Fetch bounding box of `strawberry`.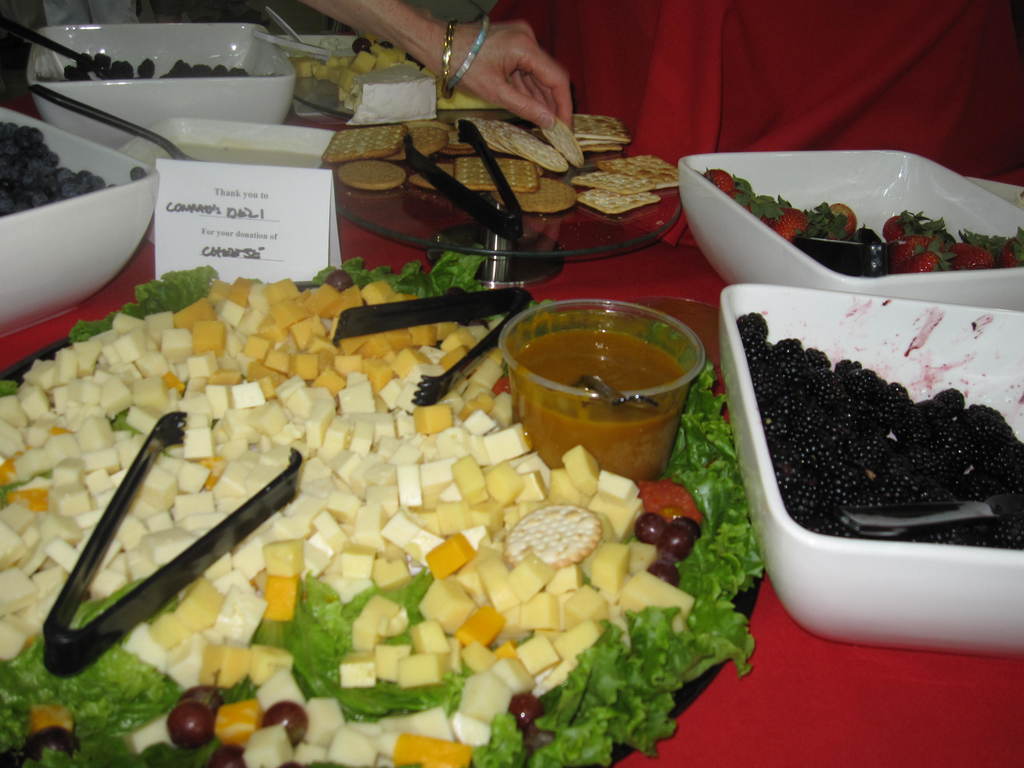
Bbox: bbox=(828, 203, 852, 243).
